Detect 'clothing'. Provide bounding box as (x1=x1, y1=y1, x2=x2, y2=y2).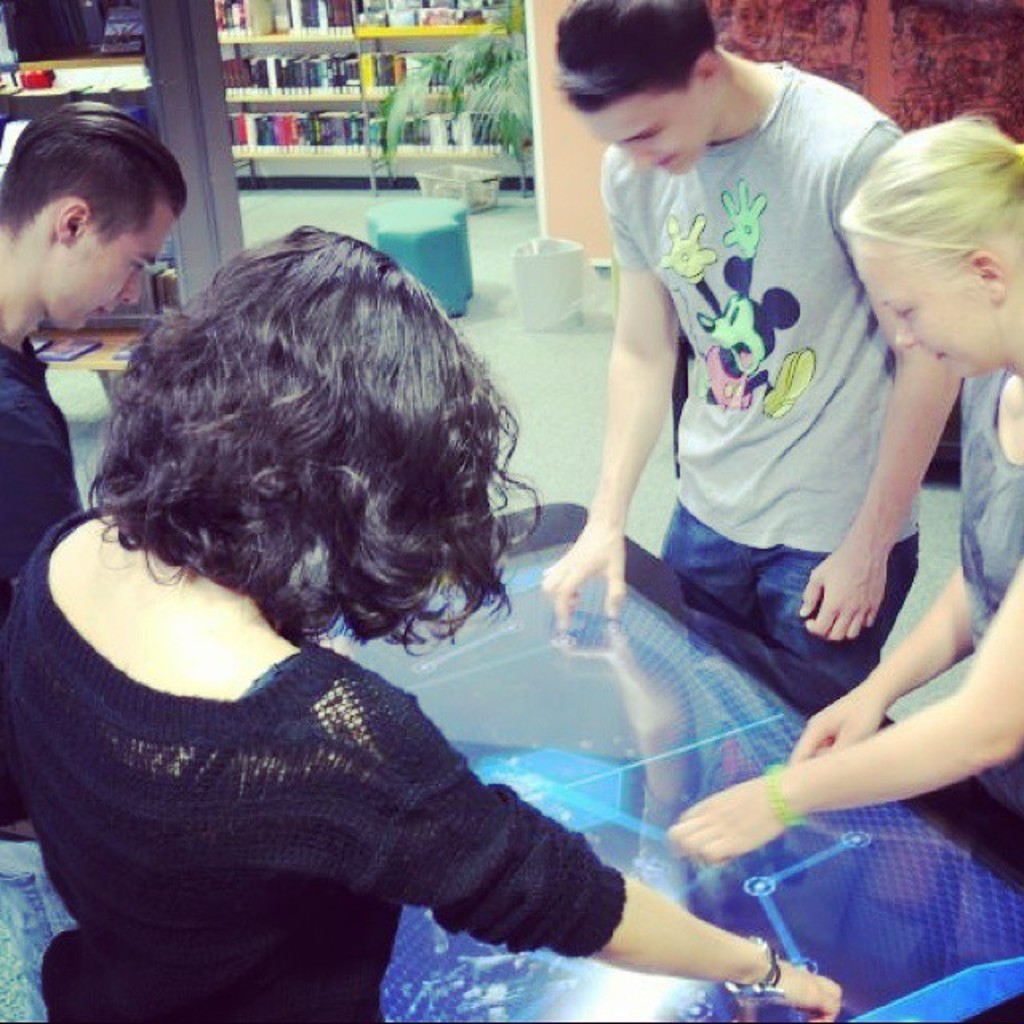
(x1=0, y1=331, x2=83, y2=830).
